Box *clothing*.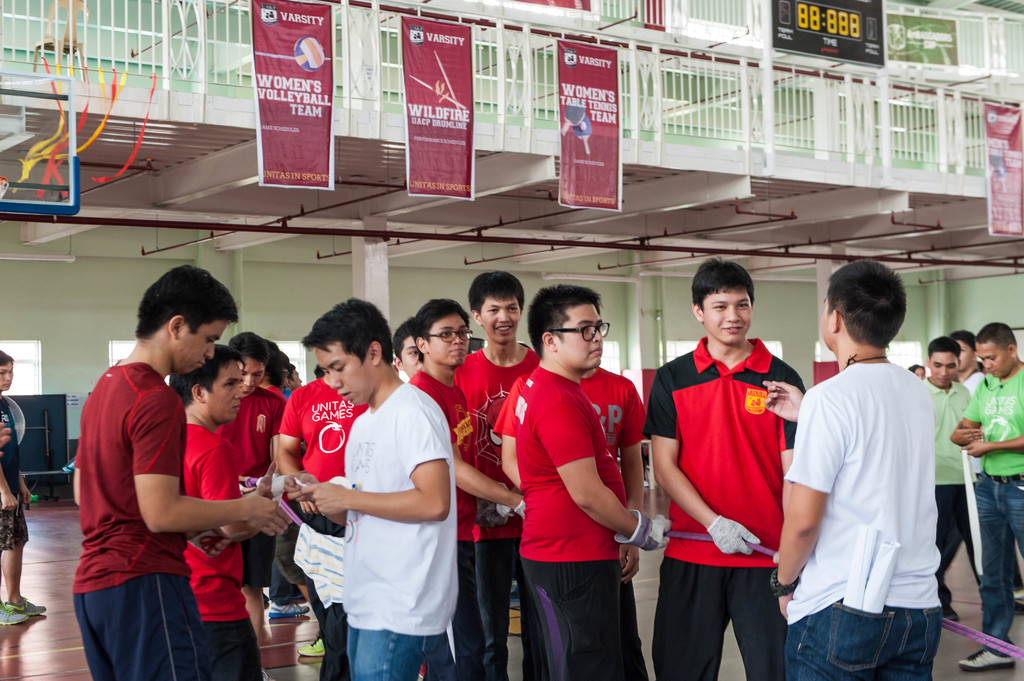
left=465, top=340, right=552, bottom=667.
